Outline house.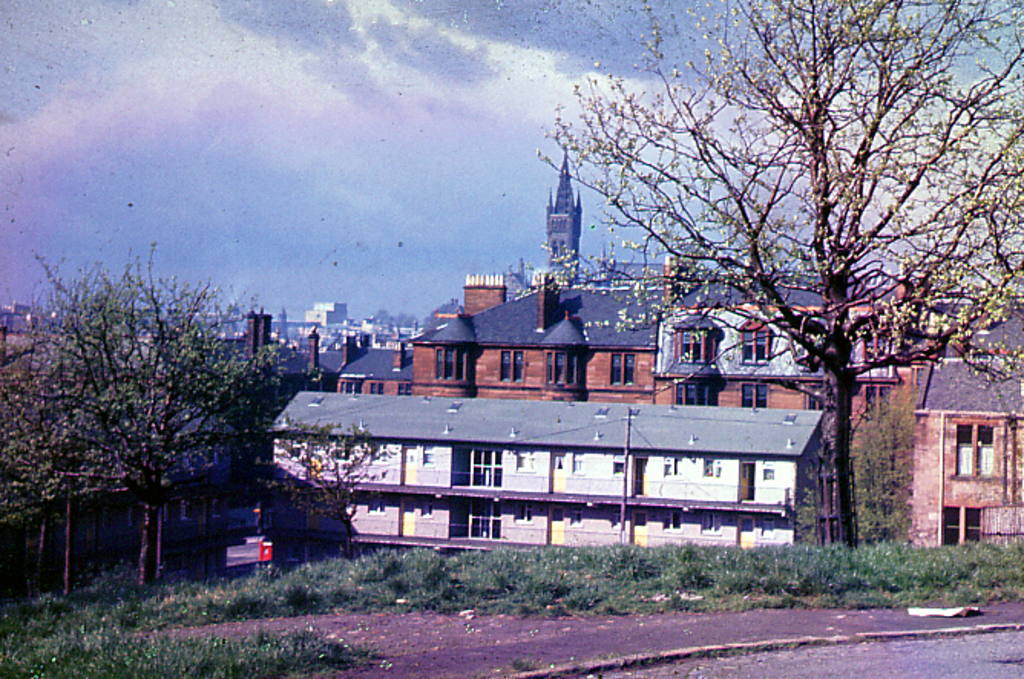
Outline: (x1=334, y1=132, x2=918, y2=540).
